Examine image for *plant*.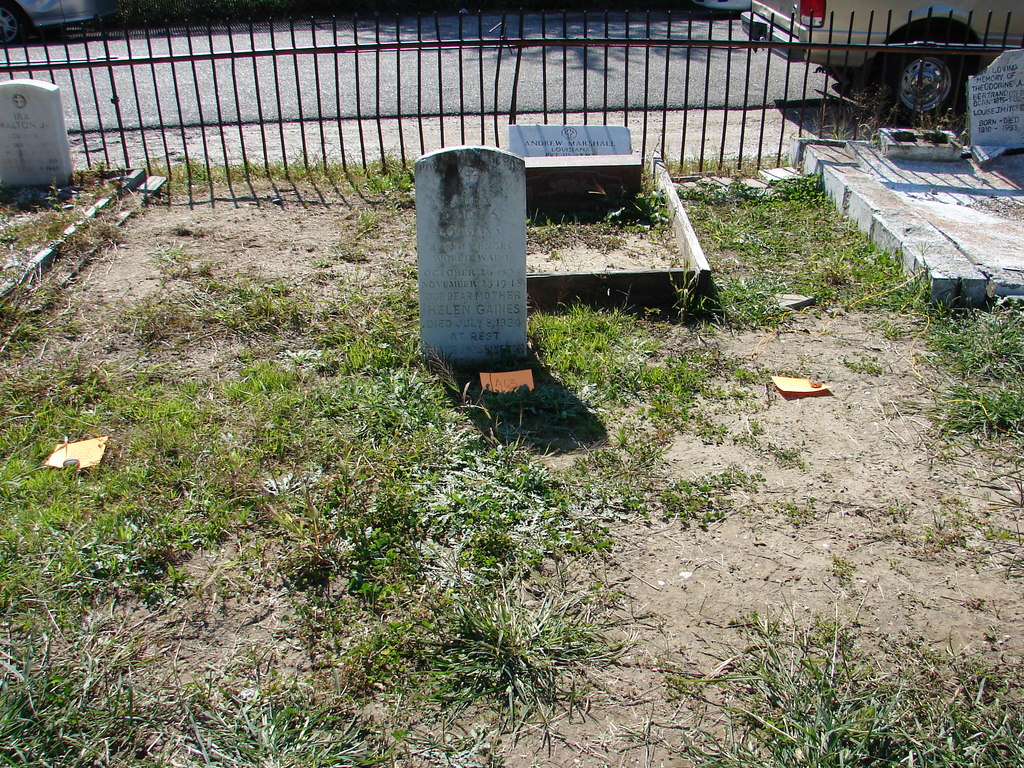
Examination result: BBox(309, 257, 340, 289).
